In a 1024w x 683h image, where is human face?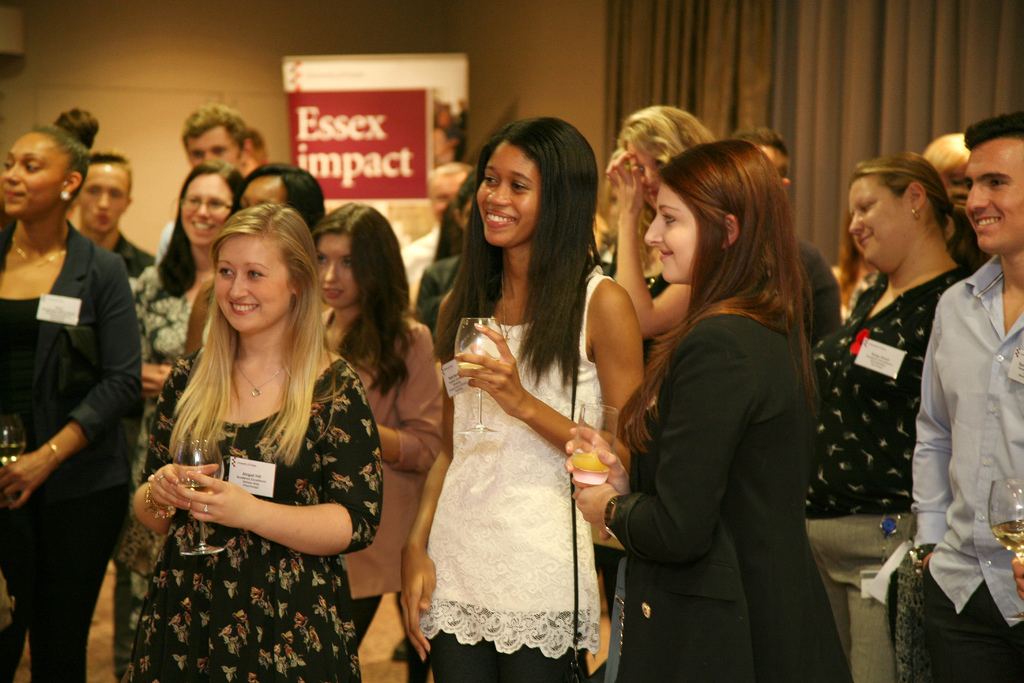
(left=0, top=128, right=68, bottom=212).
